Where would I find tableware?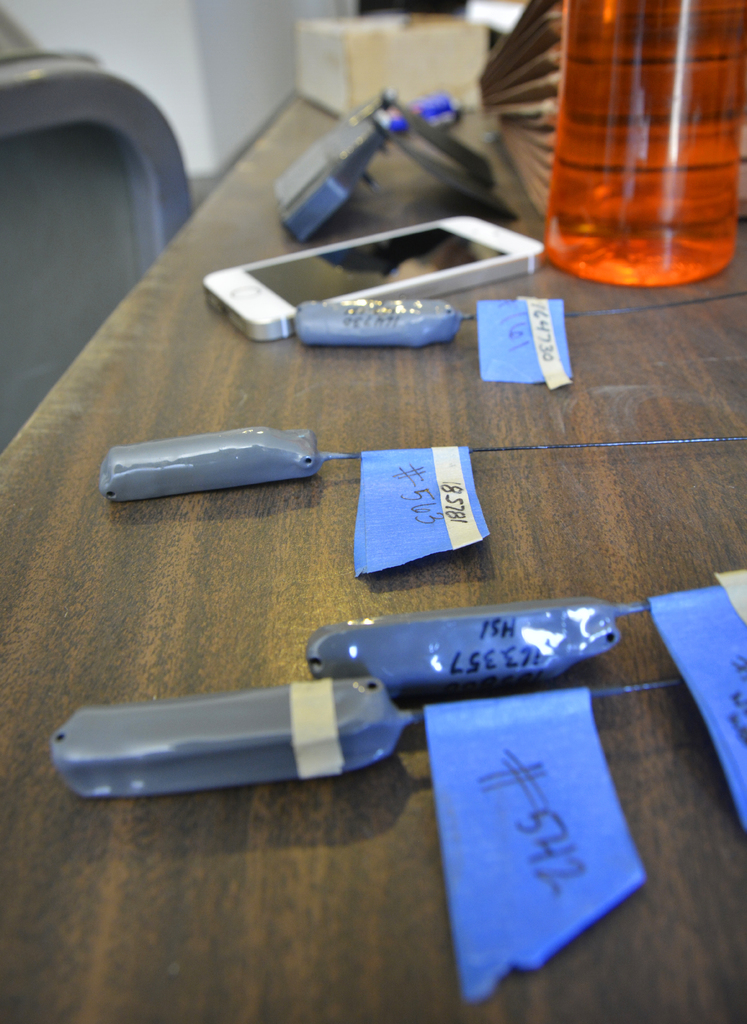
At x1=543, y1=0, x2=746, y2=285.
